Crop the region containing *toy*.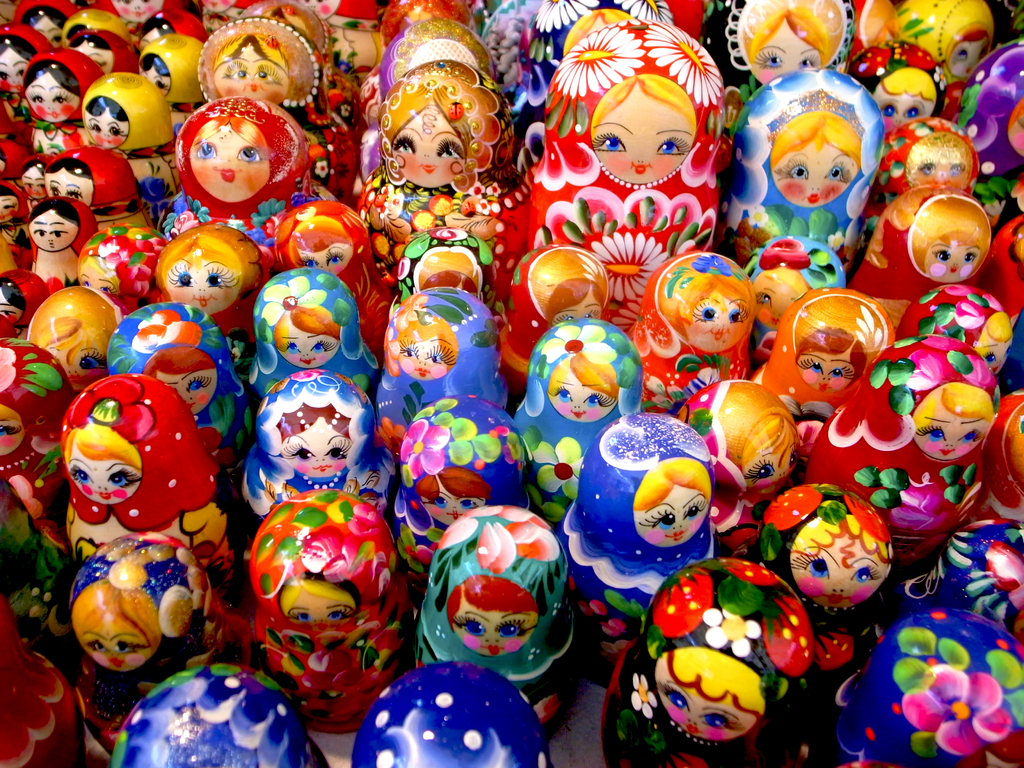
Crop region: {"left": 386, "top": 285, "right": 513, "bottom": 472}.
